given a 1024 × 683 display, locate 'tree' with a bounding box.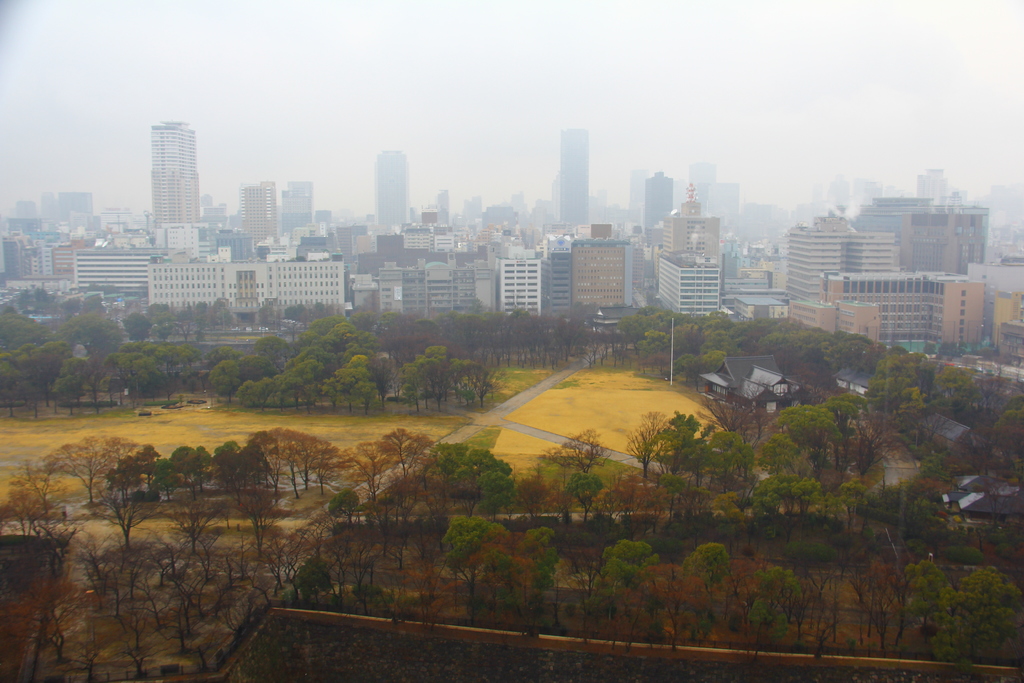
Located: rect(615, 308, 671, 377).
